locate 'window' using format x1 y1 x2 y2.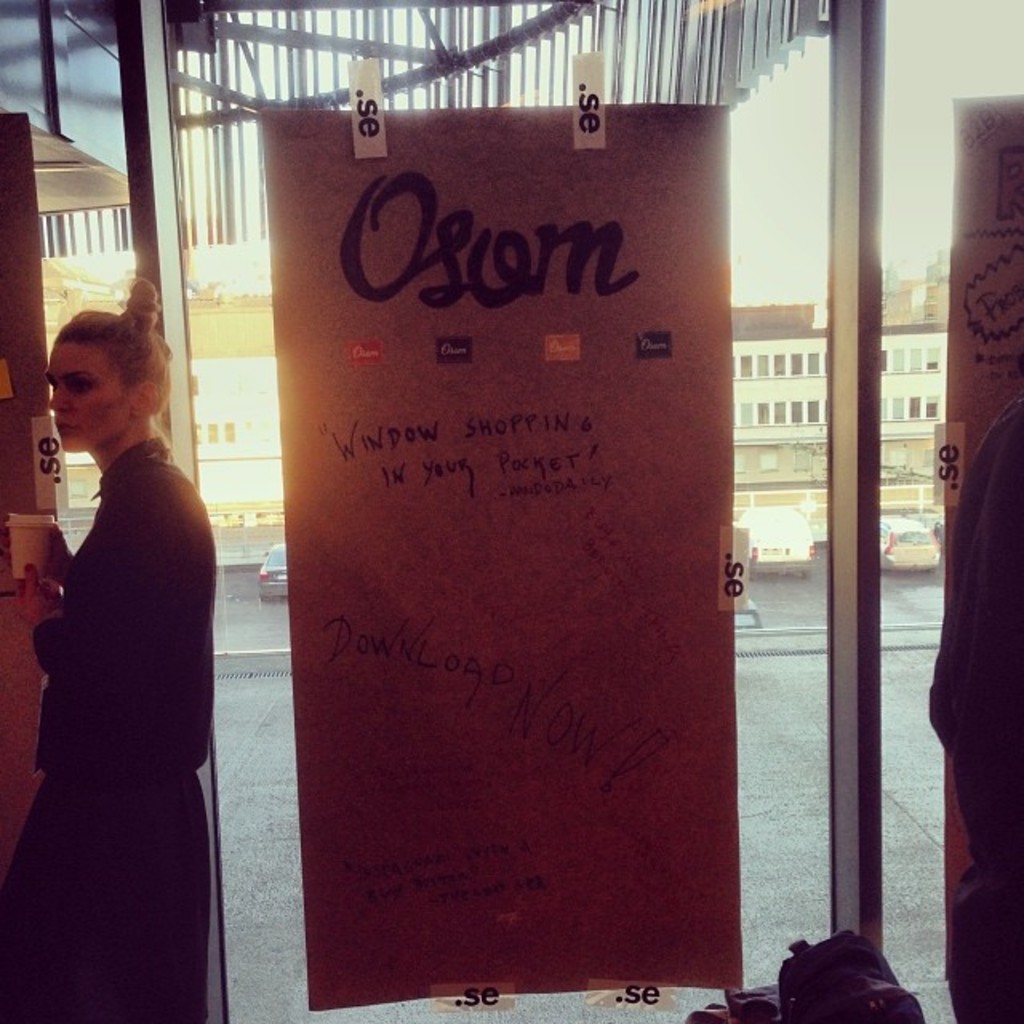
736 395 798 424.
